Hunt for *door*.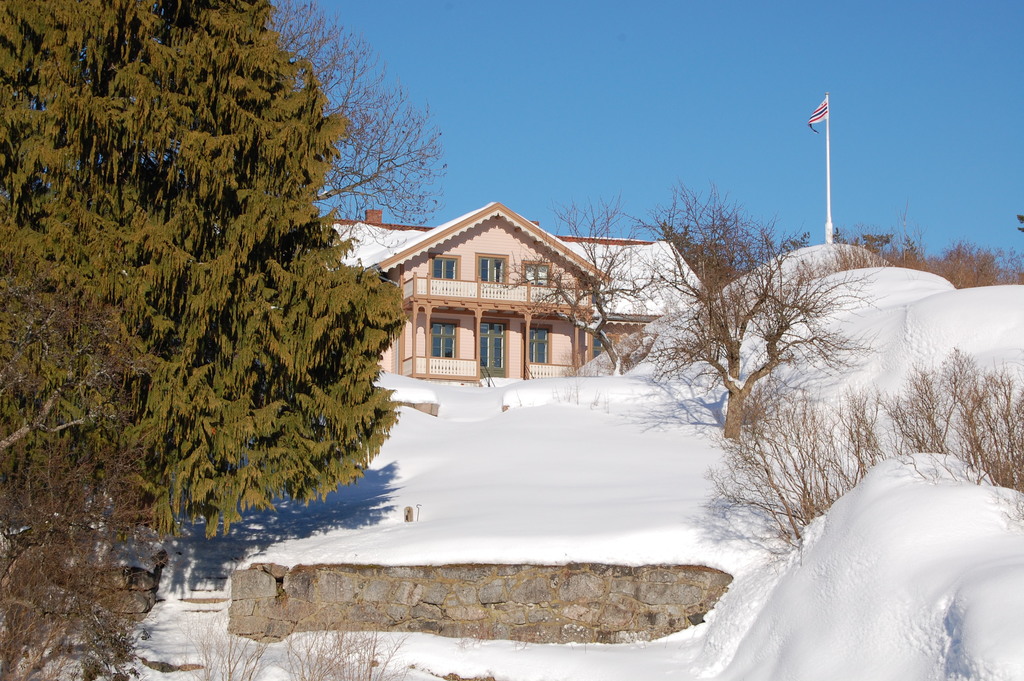
Hunted down at left=480, top=317, right=504, bottom=378.
